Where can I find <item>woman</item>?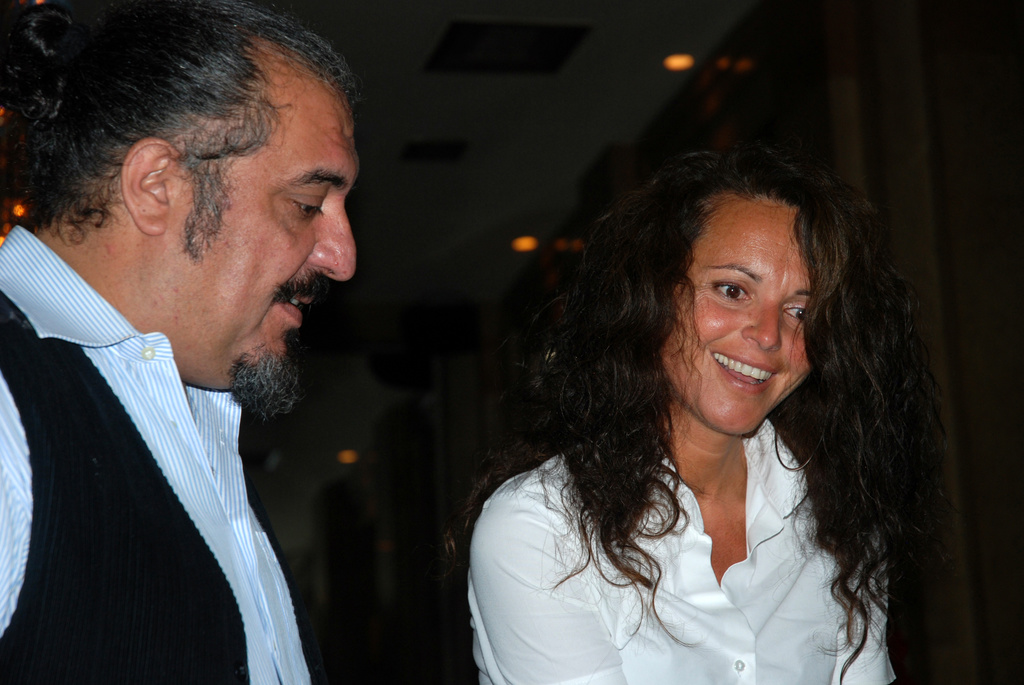
You can find it at select_region(417, 129, 969, 681).
